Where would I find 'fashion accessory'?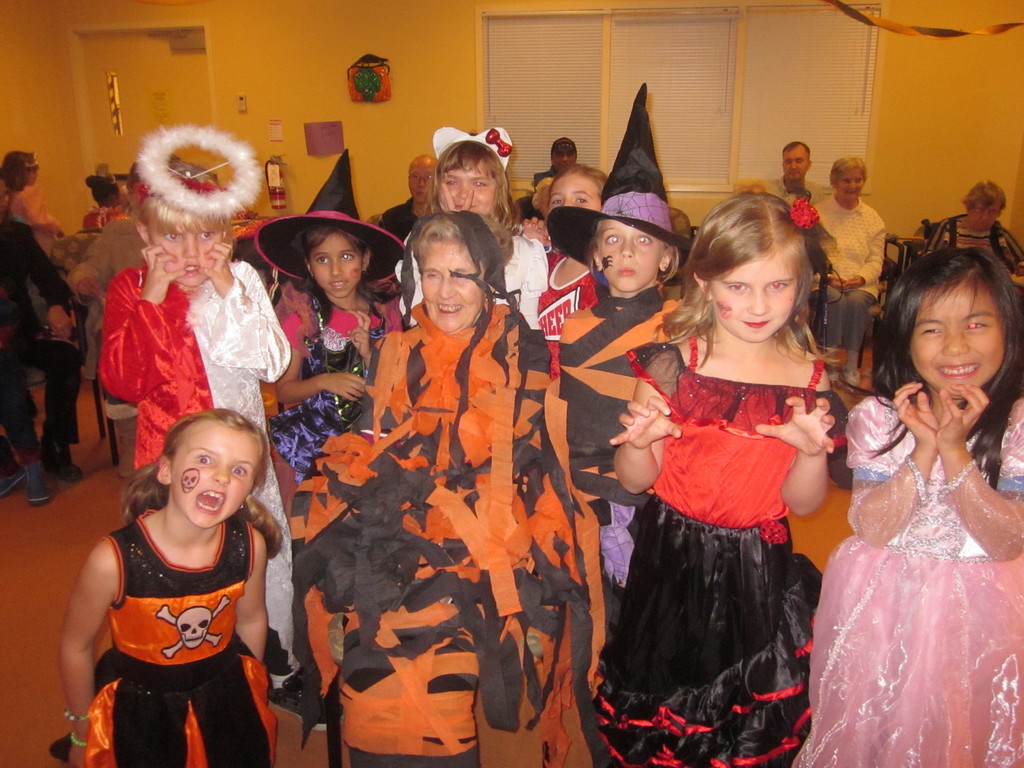
At {"x1": 51, "y1": 734, "x2": 69, "y2": 764}.
